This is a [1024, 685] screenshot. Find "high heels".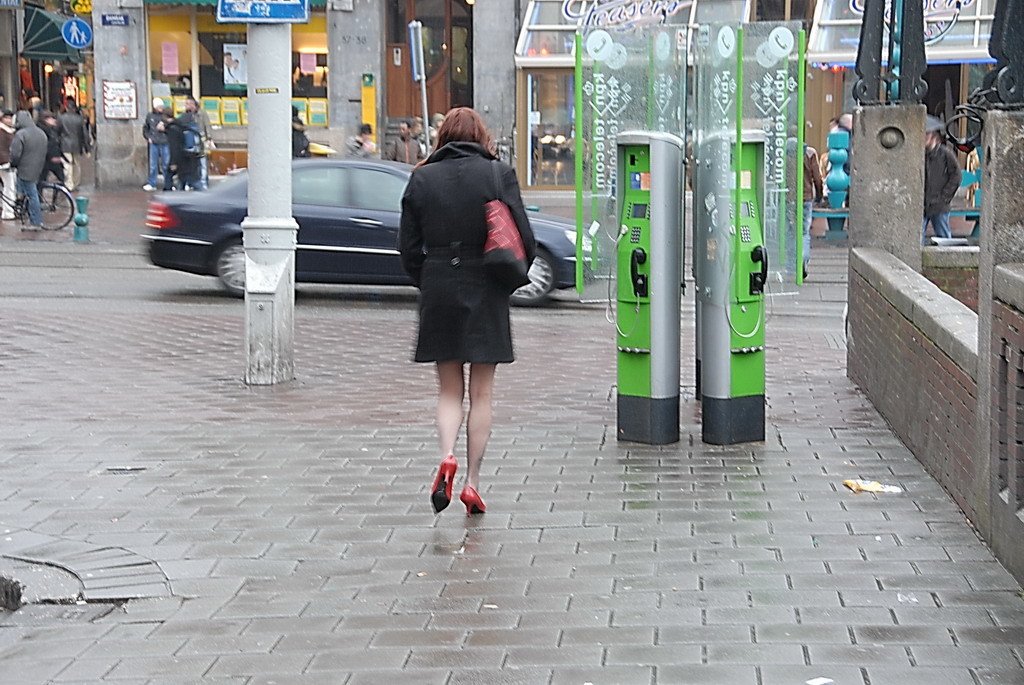
Bounding box: region(430, 453, 459, 513).
